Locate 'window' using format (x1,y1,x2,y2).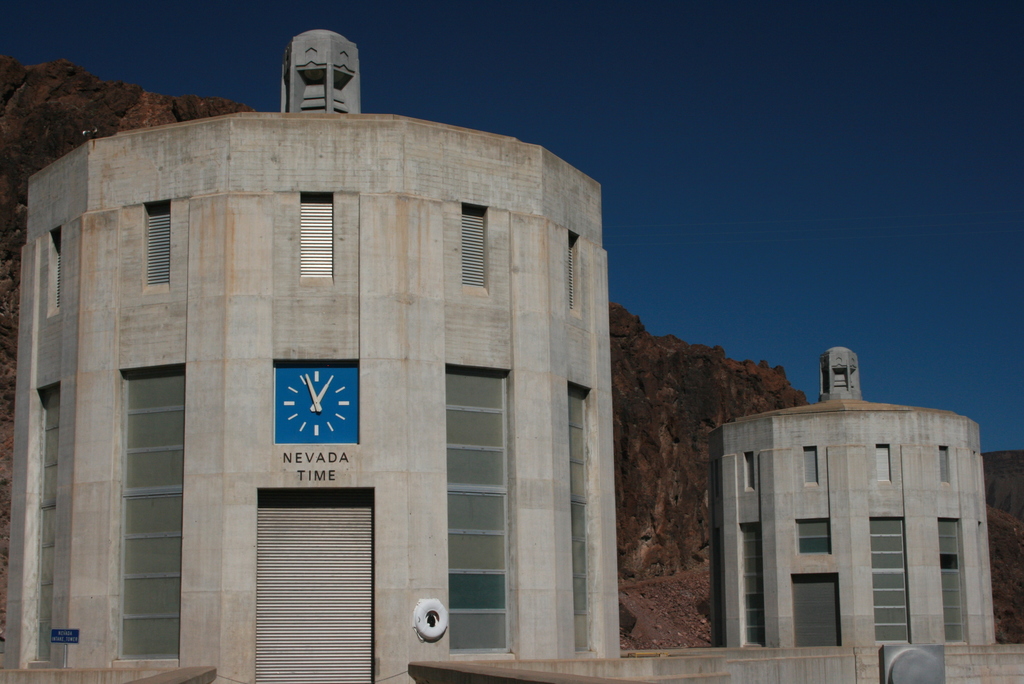
(422,319,521,628).
